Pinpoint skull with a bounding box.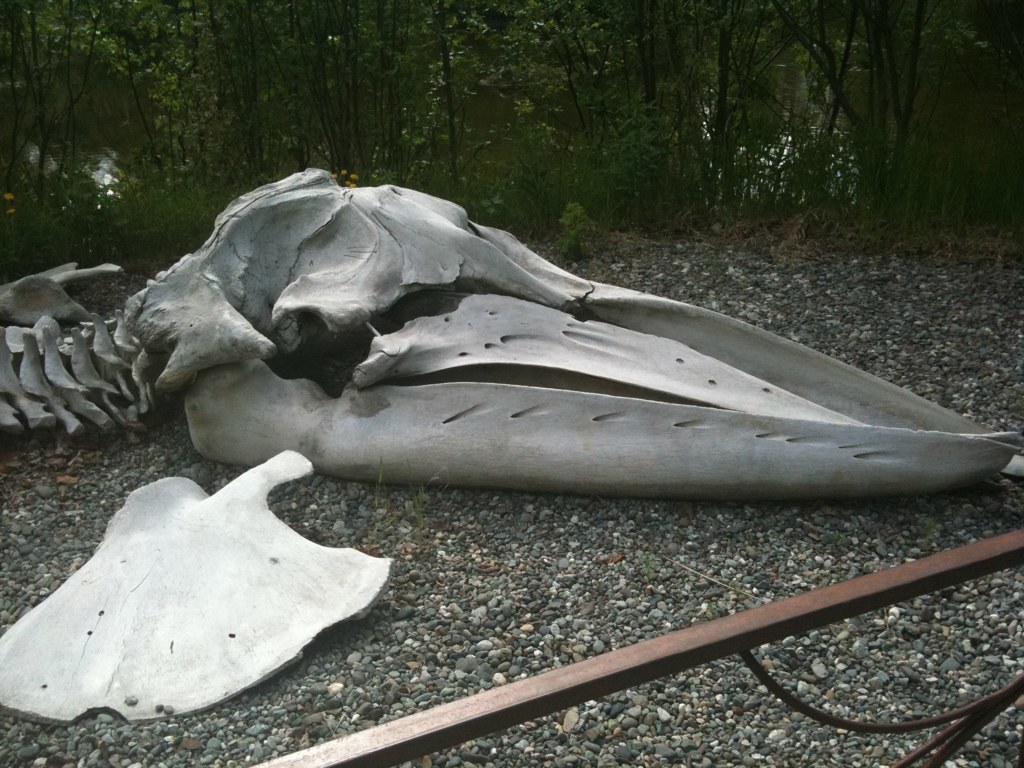
<region>118, 165, 1014, 495</region>.
